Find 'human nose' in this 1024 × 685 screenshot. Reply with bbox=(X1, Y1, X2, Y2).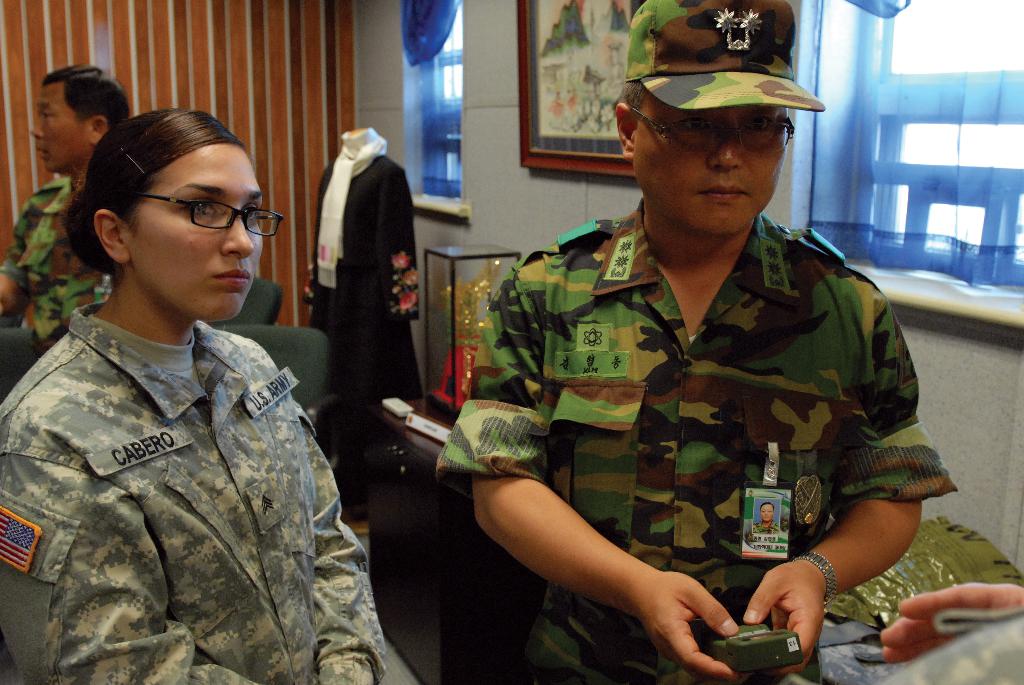
bbox=(29, 118, 47, 140).
